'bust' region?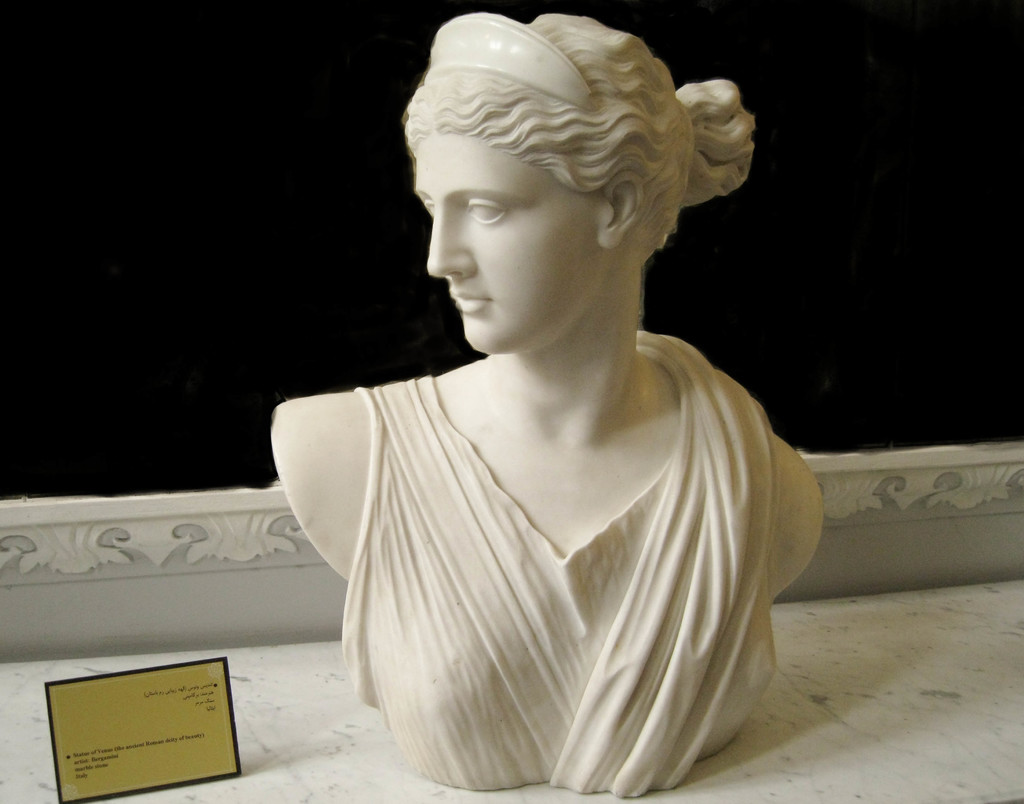
region(268, 14, 825, 800)
